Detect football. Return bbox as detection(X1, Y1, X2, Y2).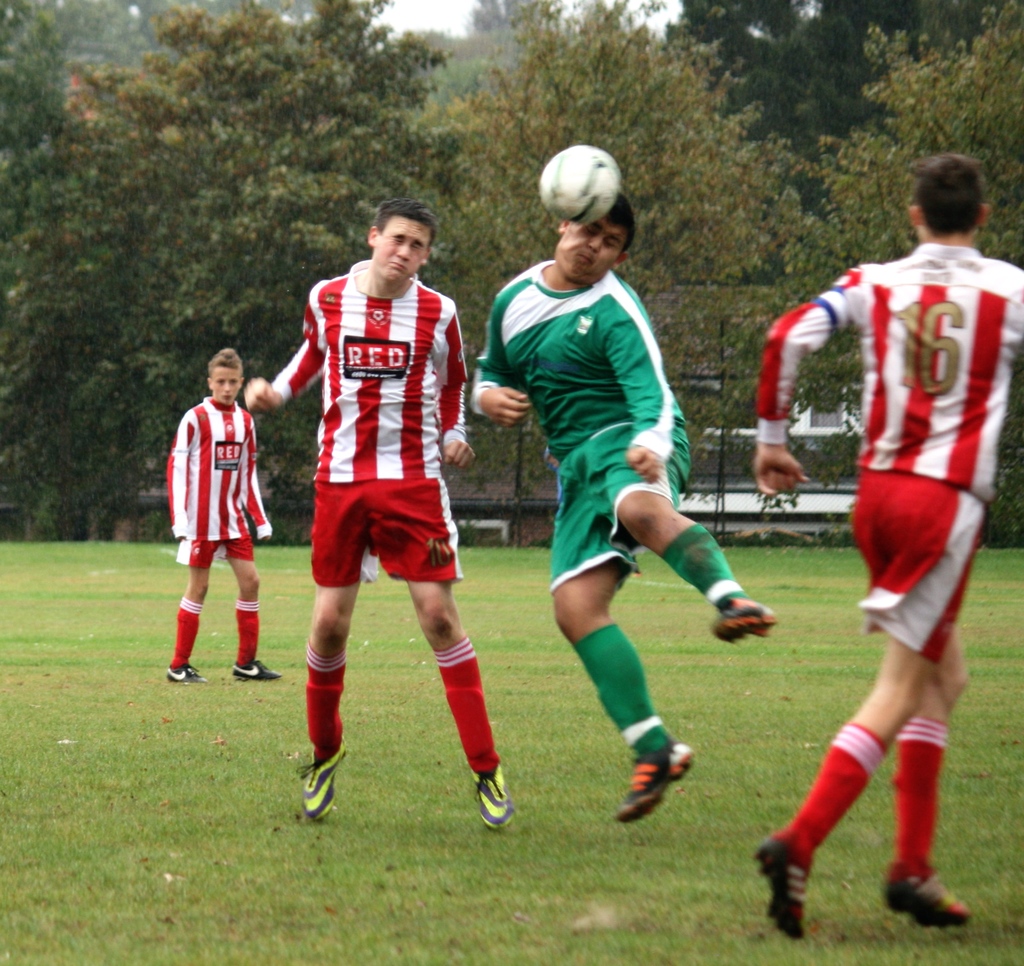
detection(538, 145, 619, 226).
